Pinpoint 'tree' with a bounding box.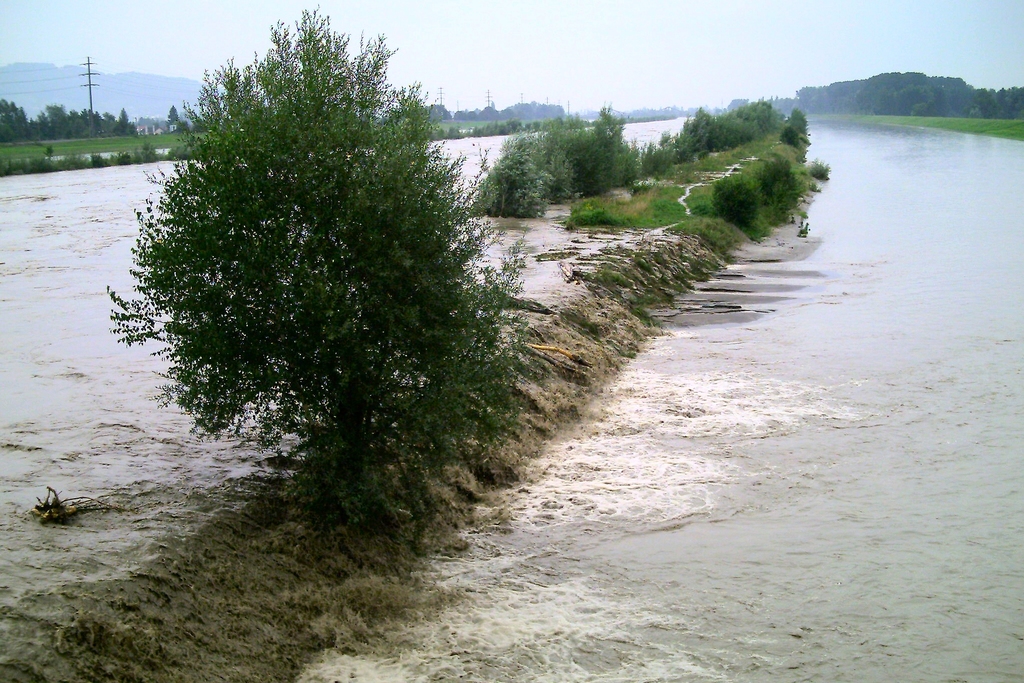
162, 104, 181, 127.
